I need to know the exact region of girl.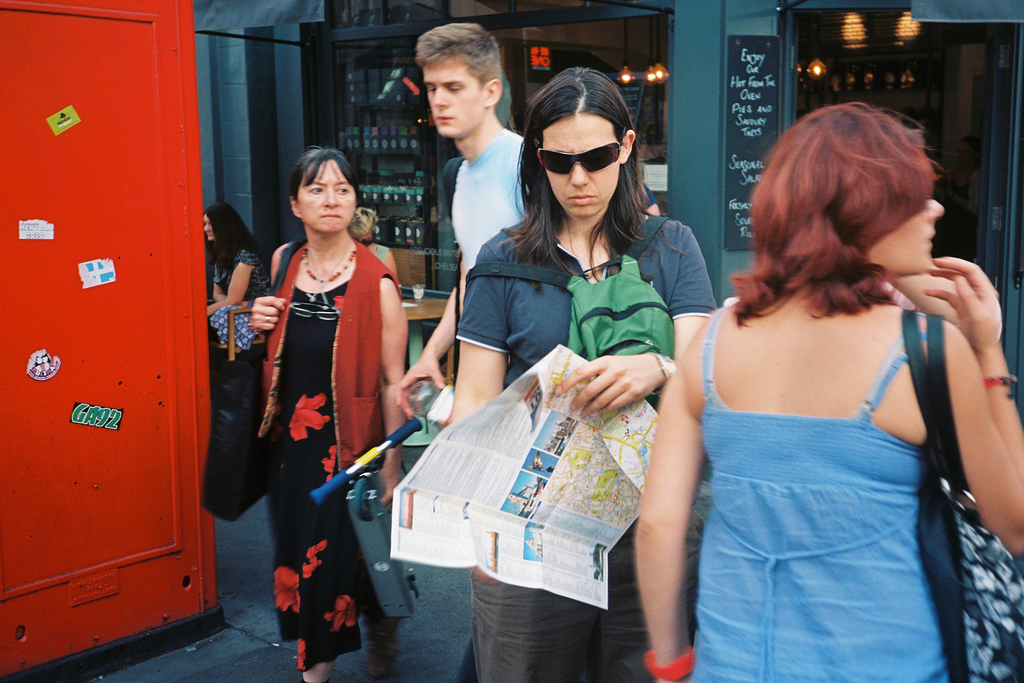
Region: select_region(198, 199, 271, 350).
